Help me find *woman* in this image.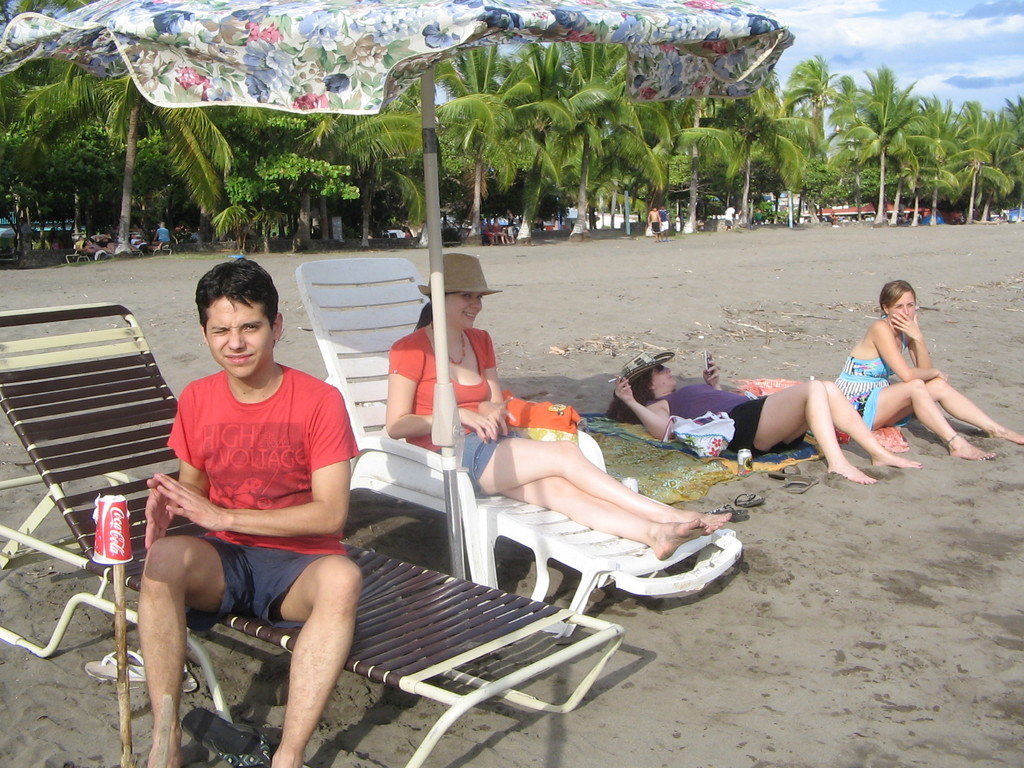
Found it: detection(840, 265, 980, 468).
